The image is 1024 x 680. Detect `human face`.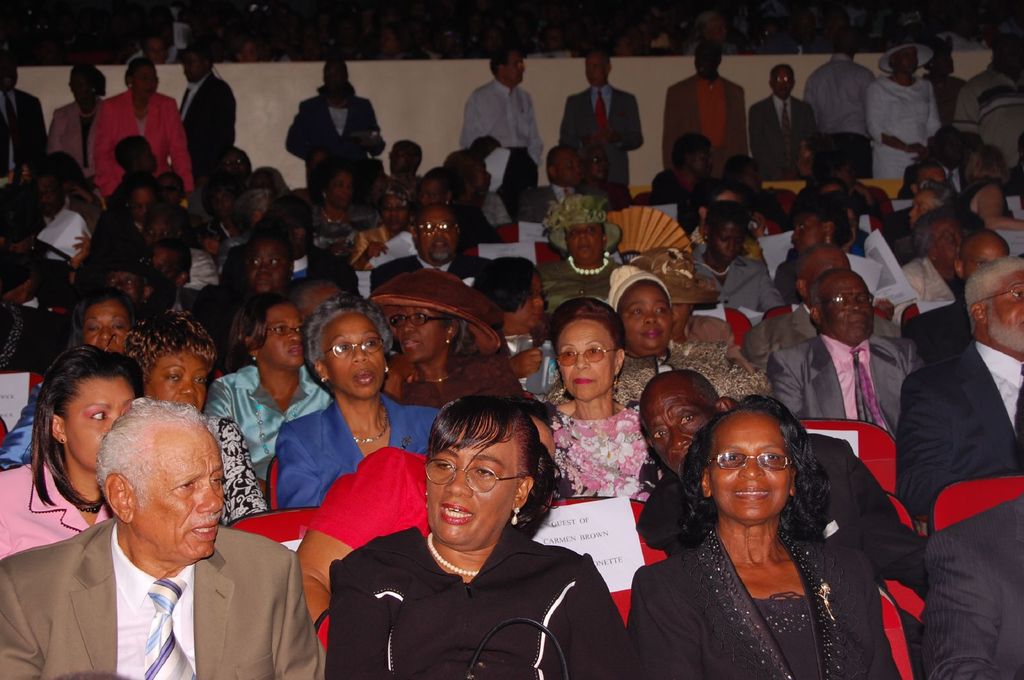
Detection: [x1=325, y1=316, x2=381, y2=398].
